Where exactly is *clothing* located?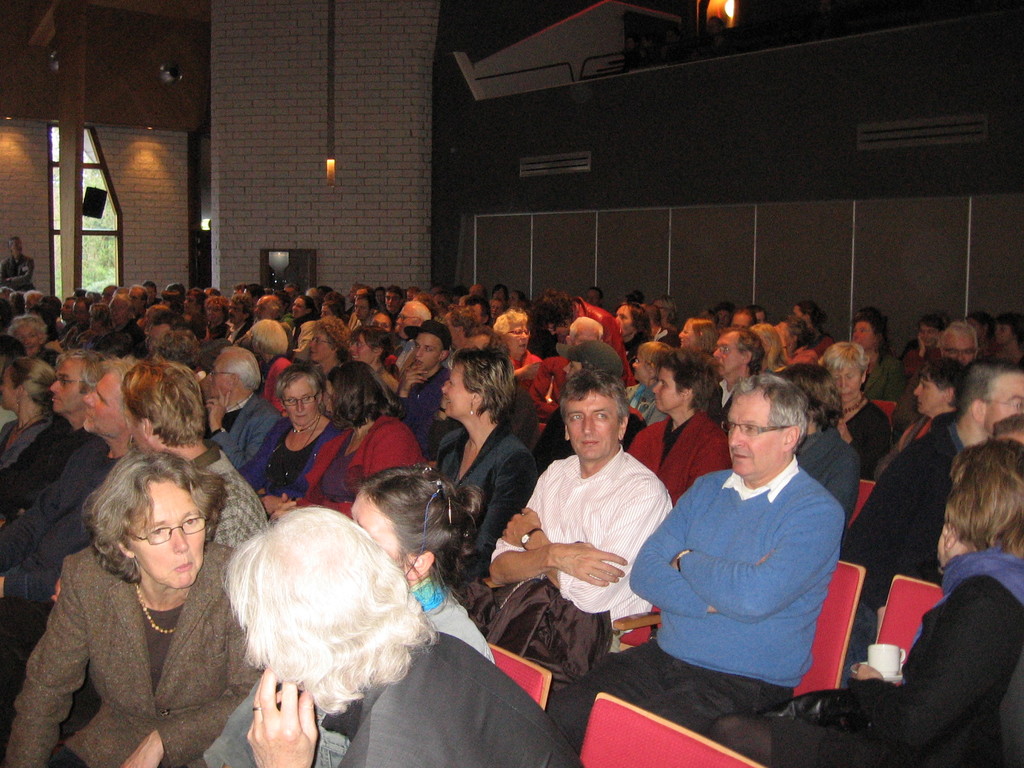
Its bounding box is box(0, 529, 274, 767).
